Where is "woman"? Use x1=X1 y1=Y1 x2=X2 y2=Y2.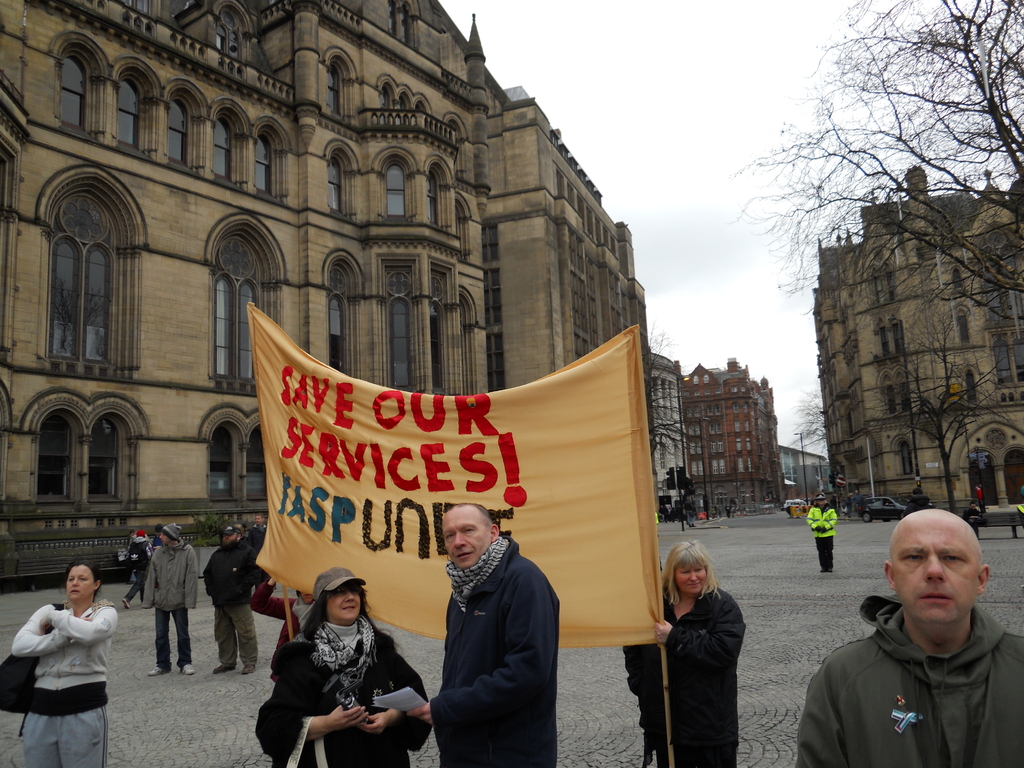
x1=250 y1=577 x2=317 y2=685.
